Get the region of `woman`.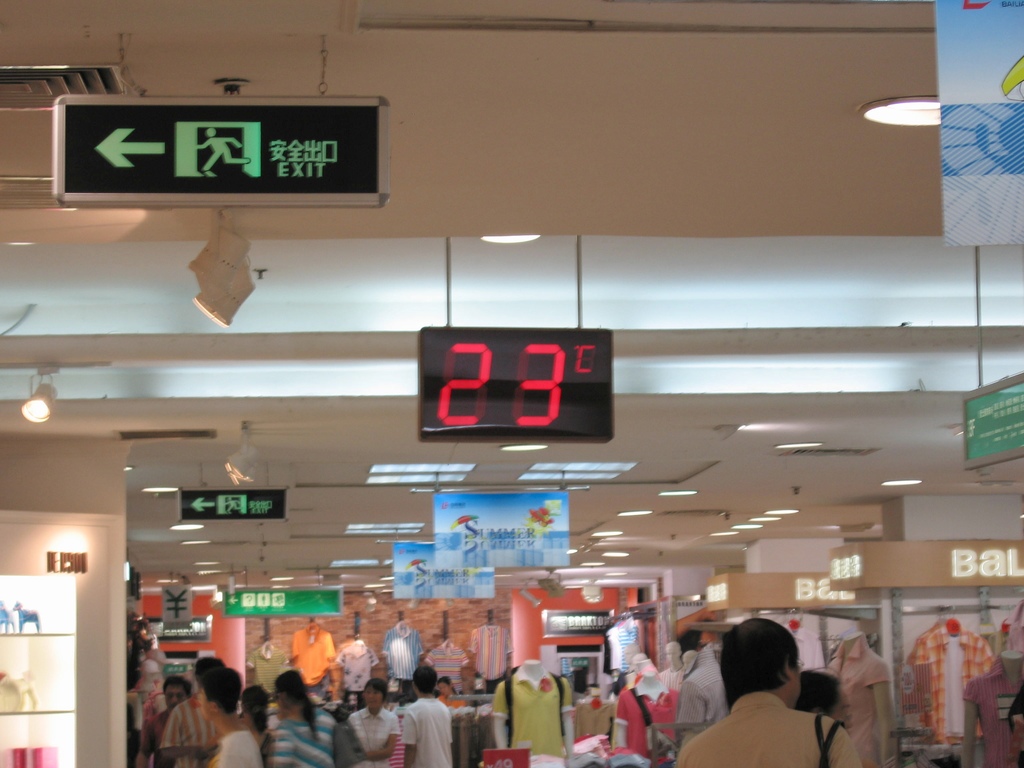
left=132, top=675, right=190, bottom=767.
